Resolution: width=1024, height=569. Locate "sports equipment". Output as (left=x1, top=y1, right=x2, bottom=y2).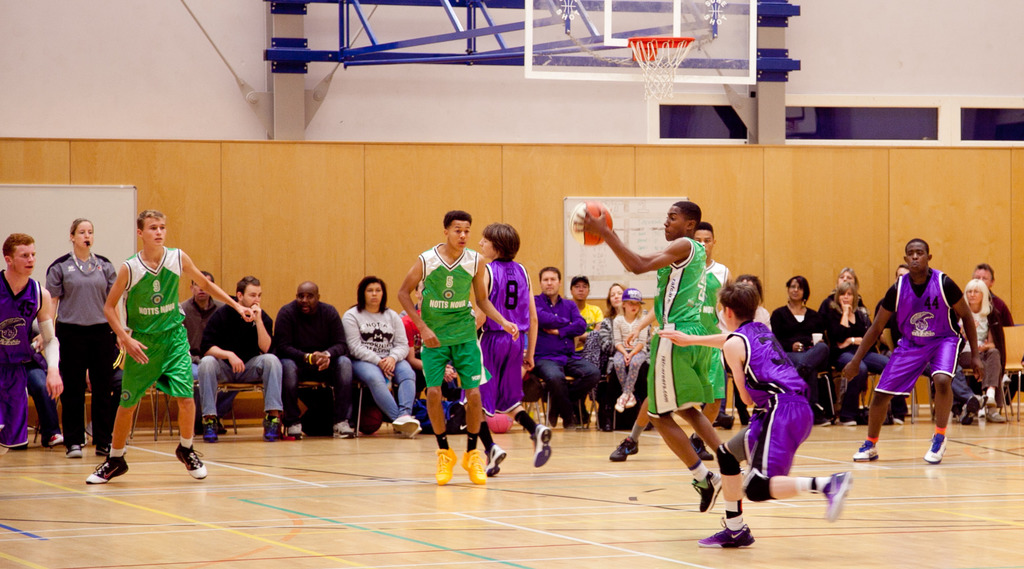
(left=536, top=425, right=552, bottom=469).
